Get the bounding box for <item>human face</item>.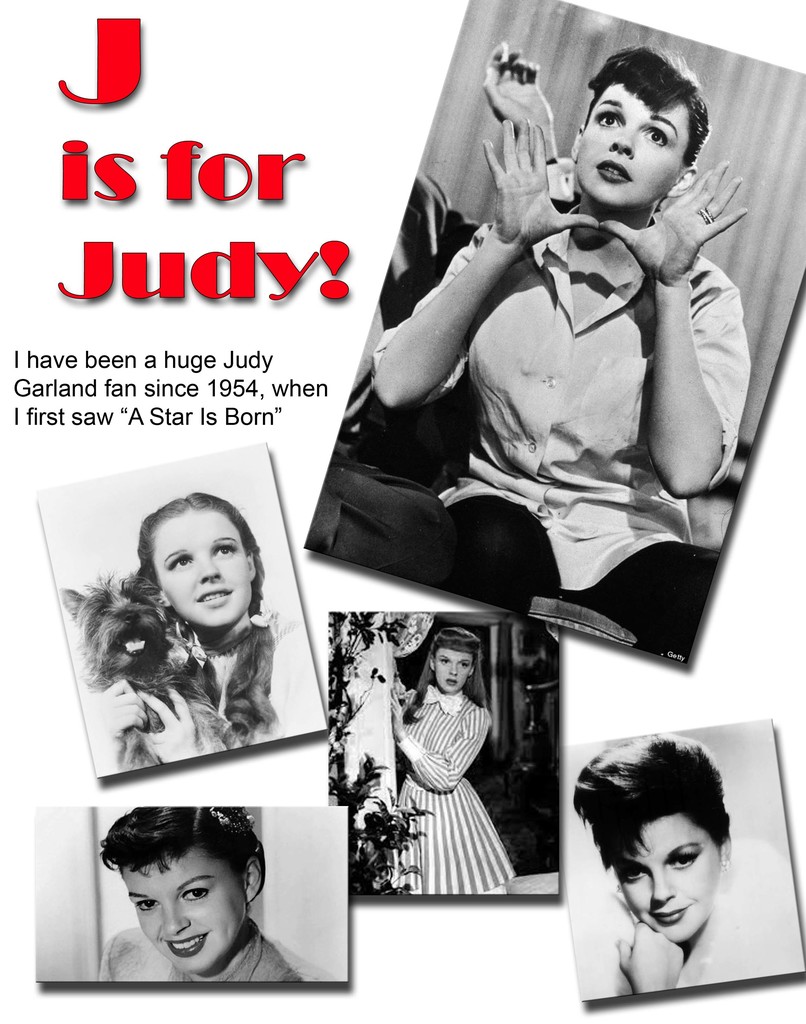
(left=623, top=820, right=723, bottom=937).
